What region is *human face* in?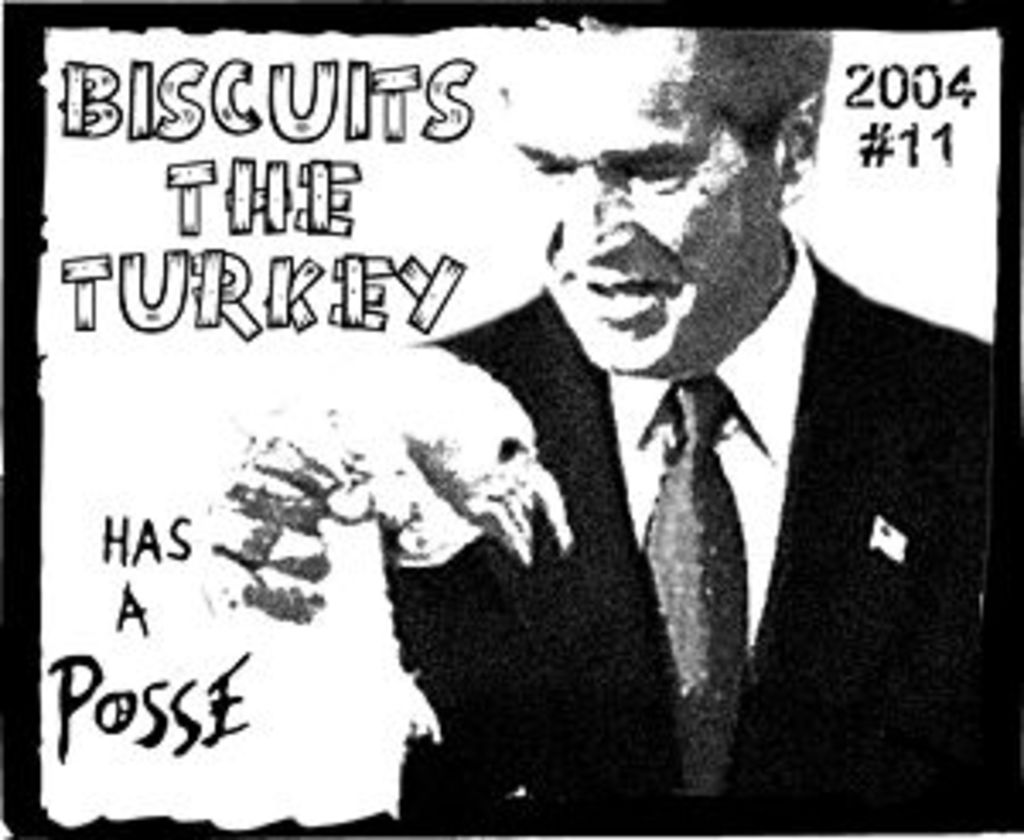
[515,38,782,352].
